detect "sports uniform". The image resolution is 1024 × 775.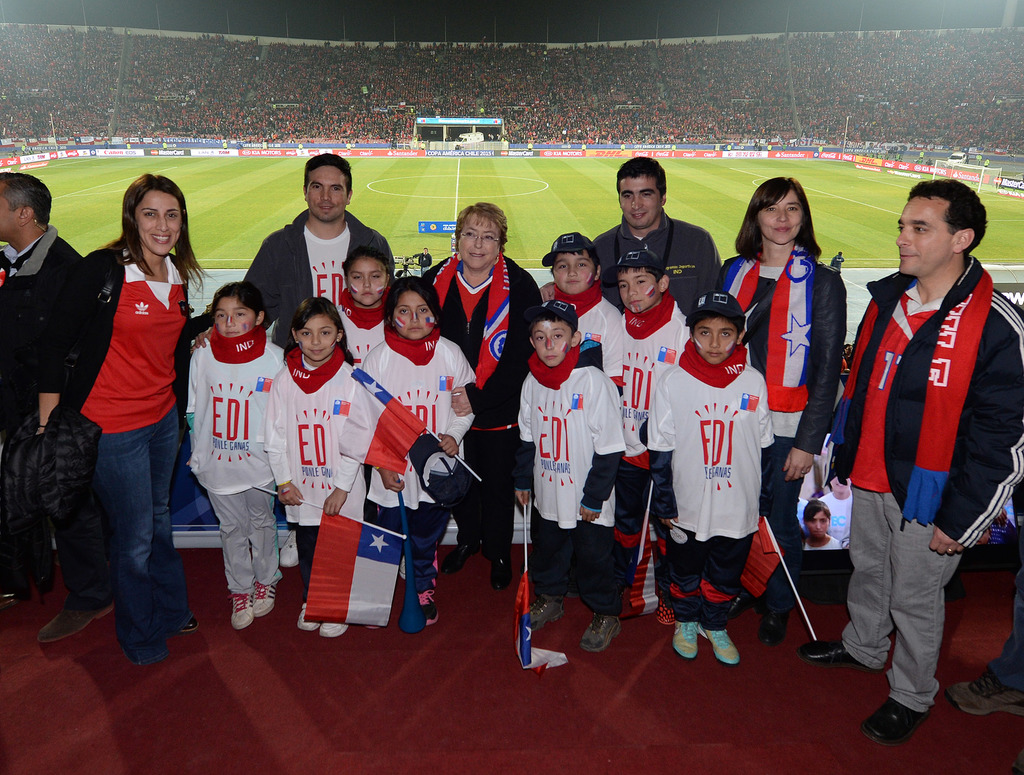
bbox=[602, 291, 693, 471].
